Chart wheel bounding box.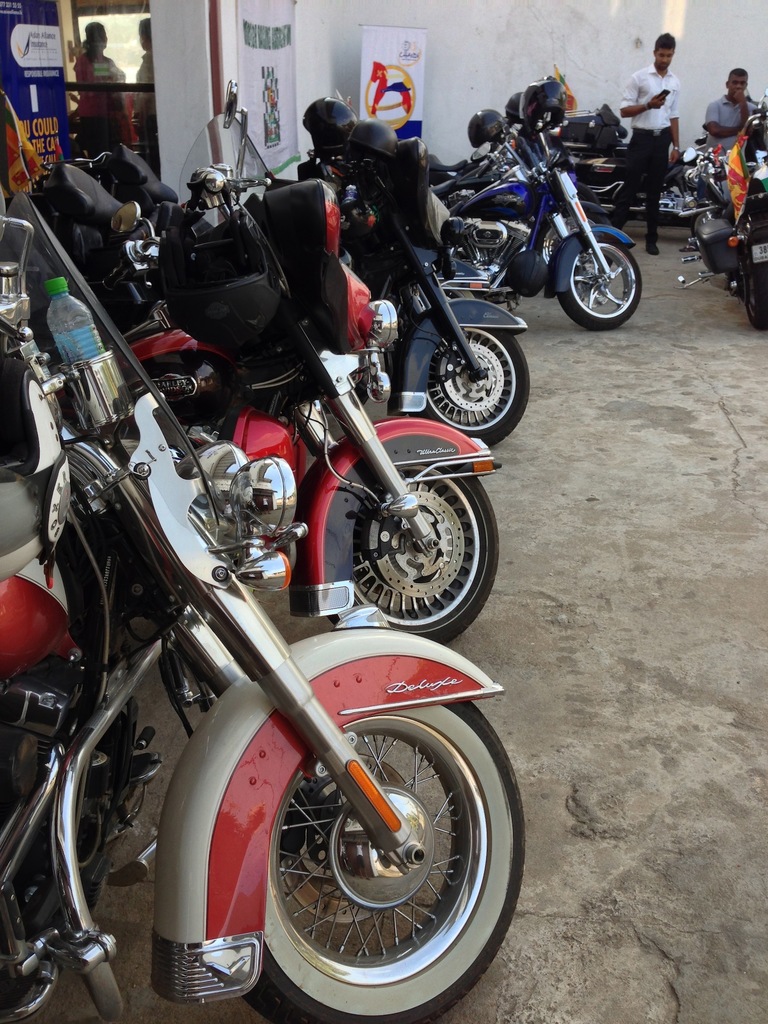
Charted: crop(746, 252, 767, 329).
